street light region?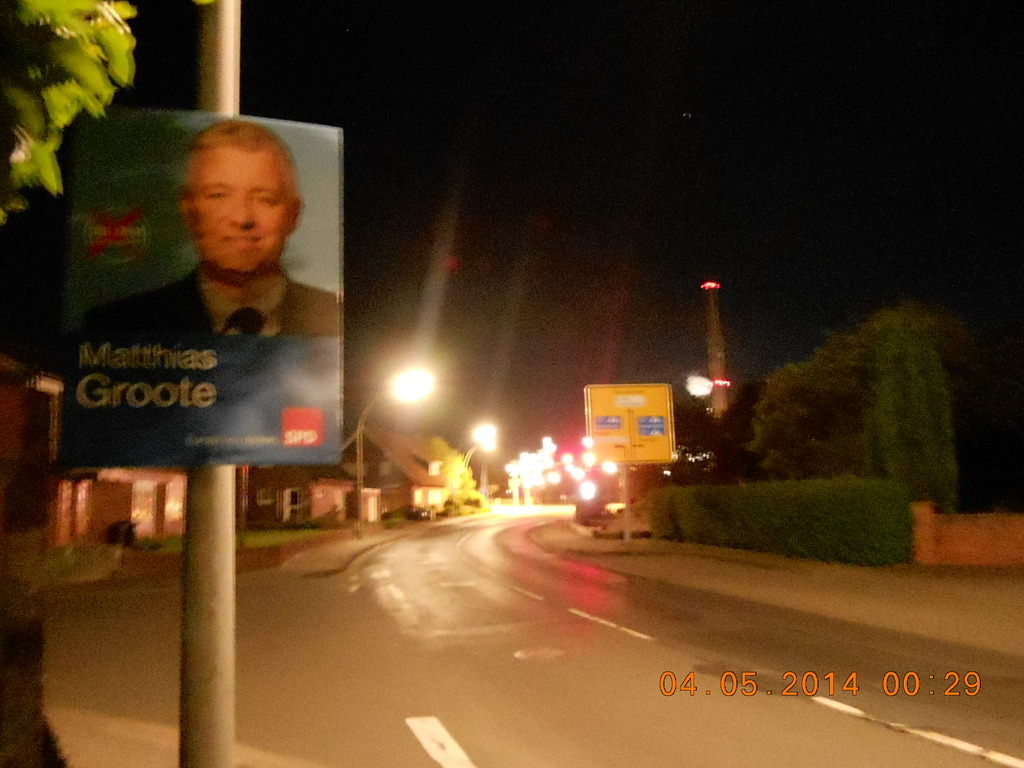
Rect(462, 419, 505, 477)
